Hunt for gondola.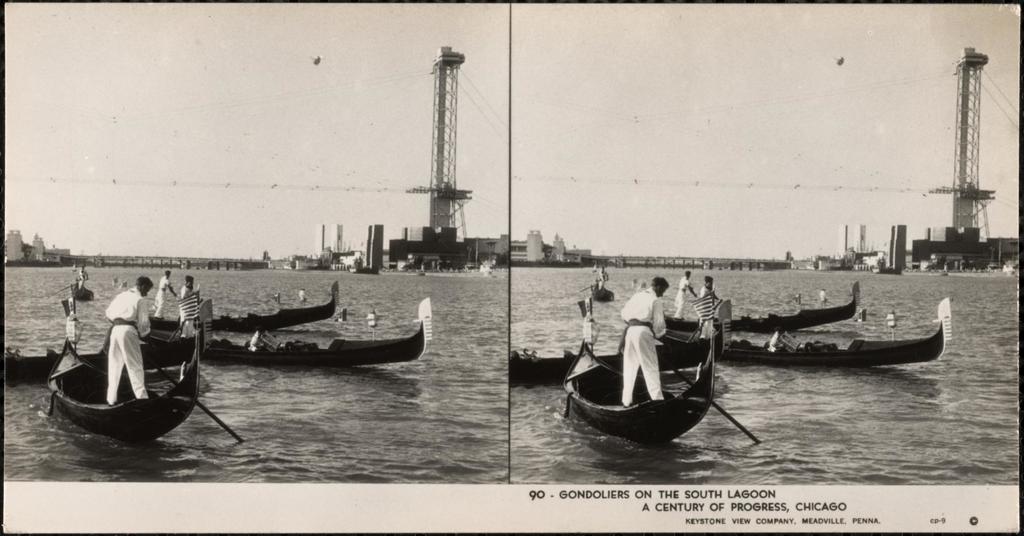
Hunted down at x1=139 y1=297 x2=431 y2=365.
